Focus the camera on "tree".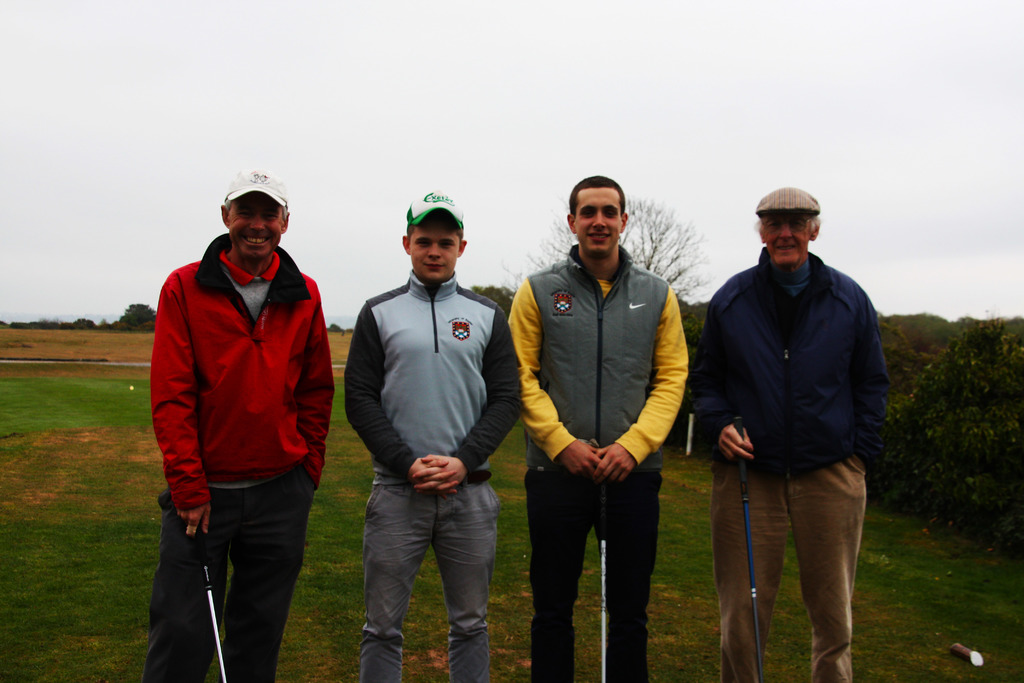
Focus region: 113:304:156:331.
